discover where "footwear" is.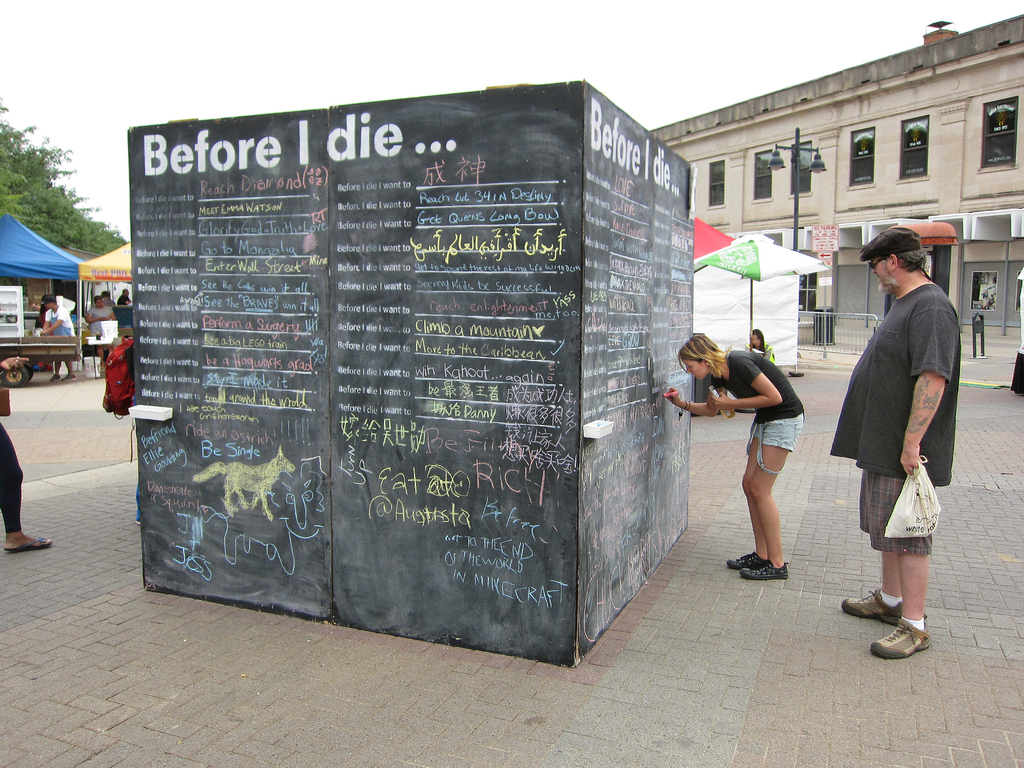
Discovered at <box>738,559,789,581</box>.
